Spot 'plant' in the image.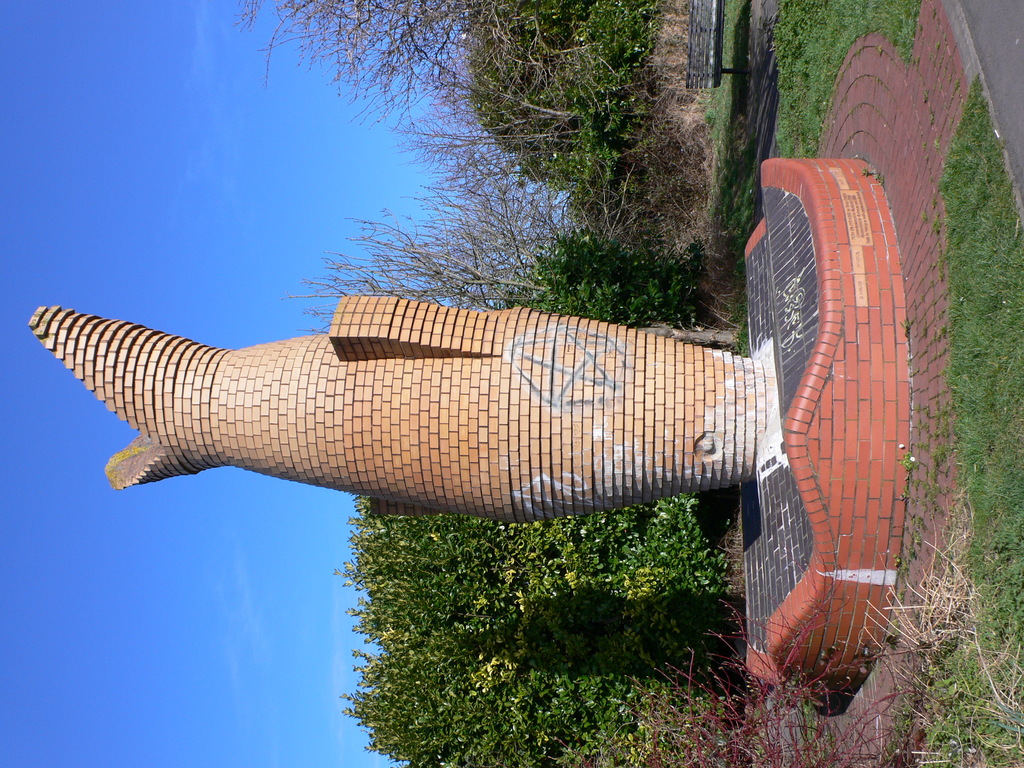
'plant' found at <bbox>779, 0, 918, 163</bbox>.
